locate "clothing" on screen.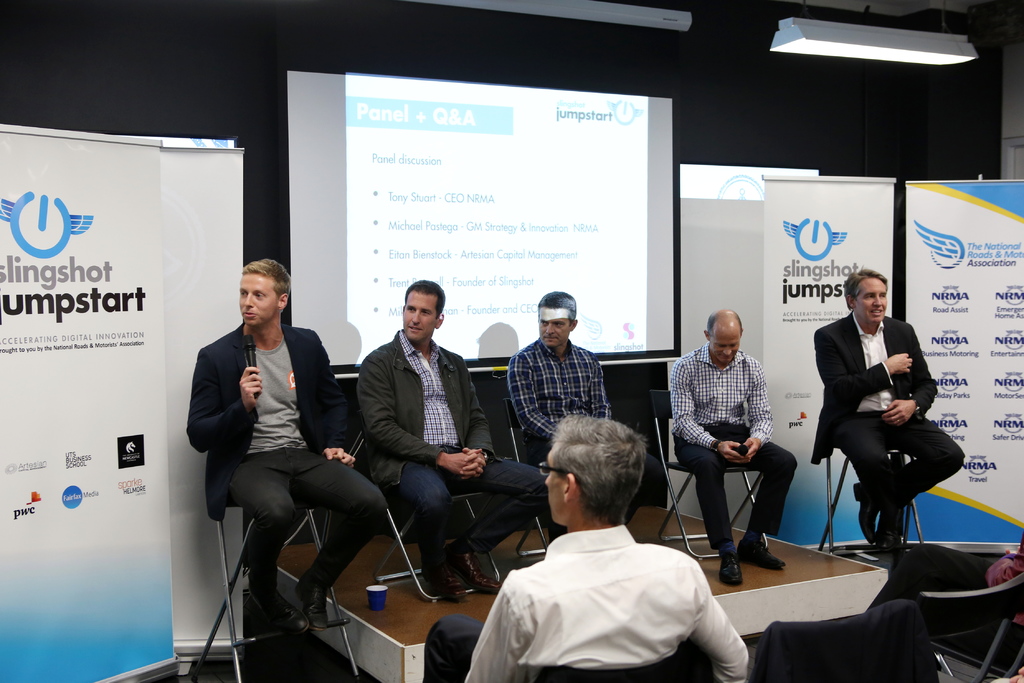
On screen at 810,310,968,508.
